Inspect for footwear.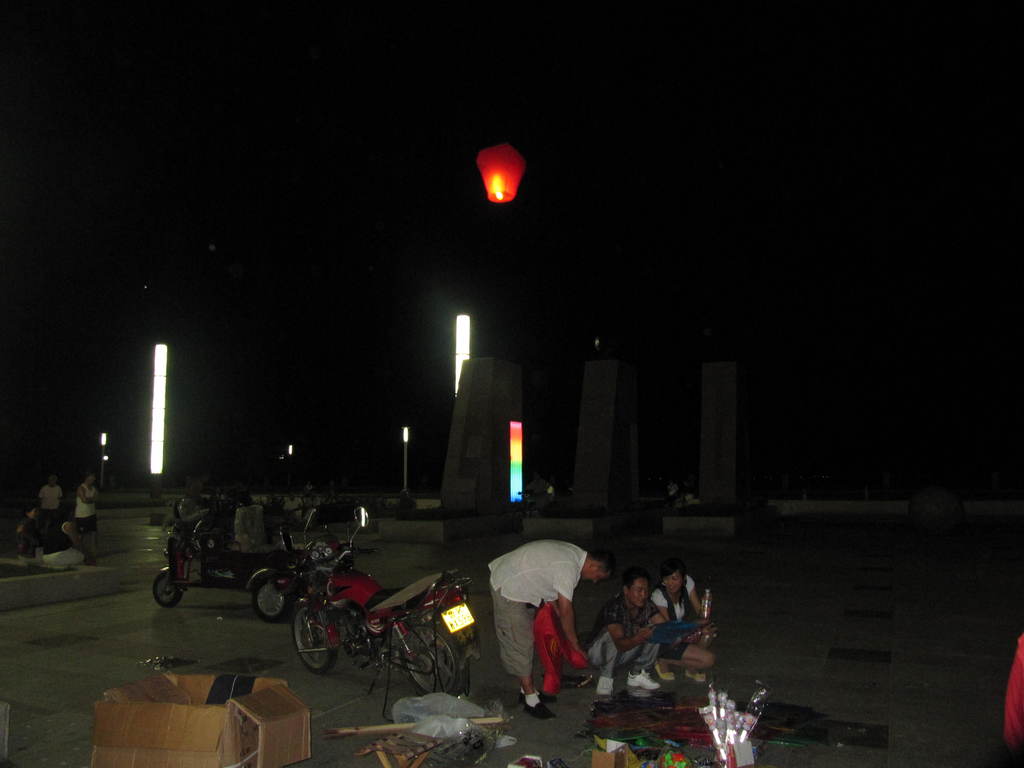
Inspection: 623/668/657/692.
